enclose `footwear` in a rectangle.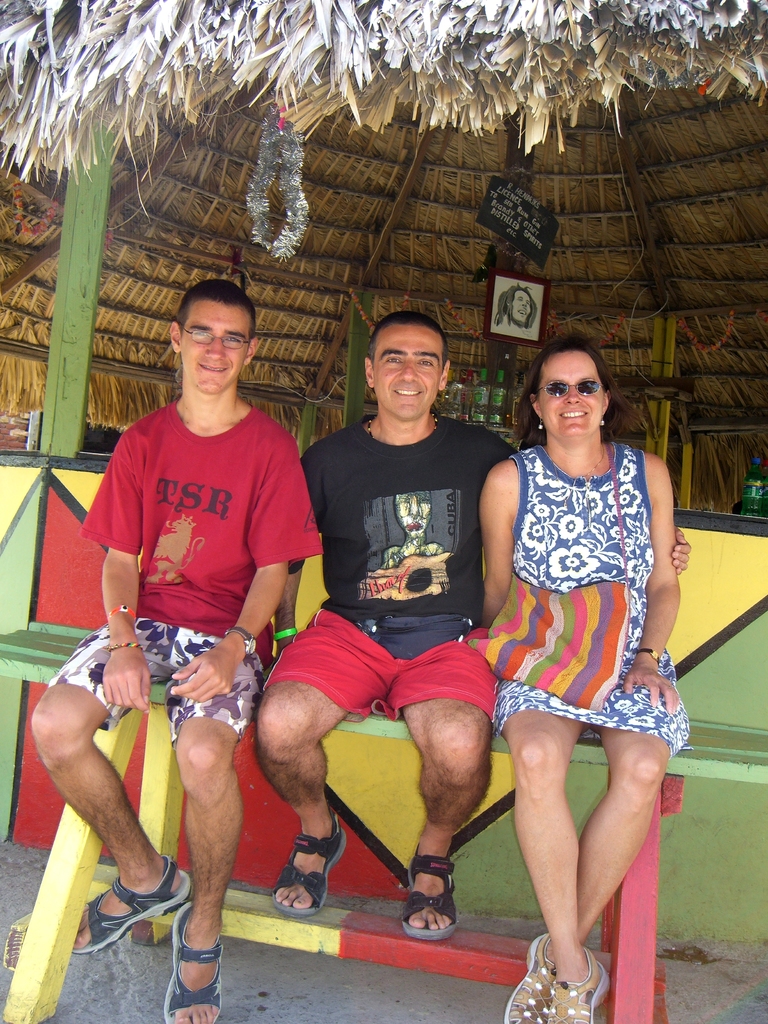
{"x1": 74, "y1": 860, "x2": 187, "y2": 949}.
